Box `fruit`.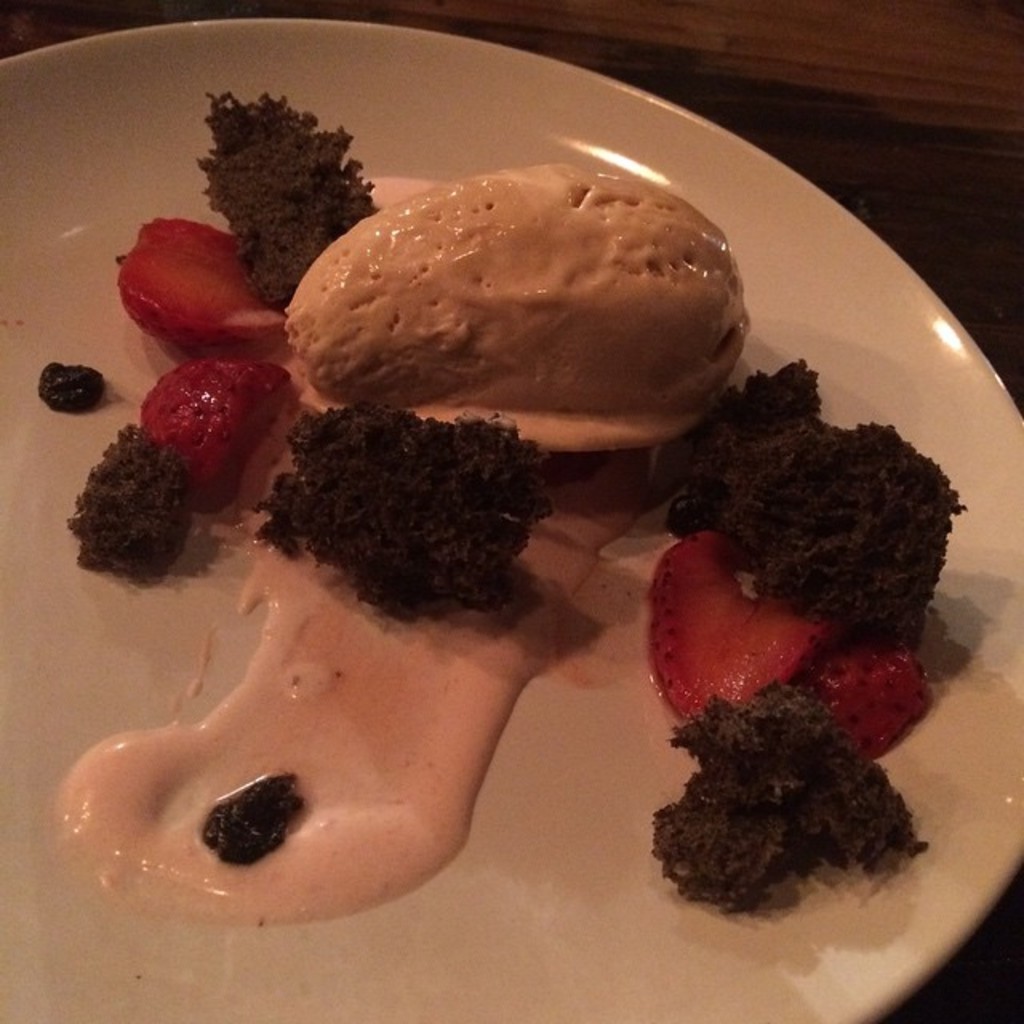
x1=138, y1=355, x2=278, y2=512.
